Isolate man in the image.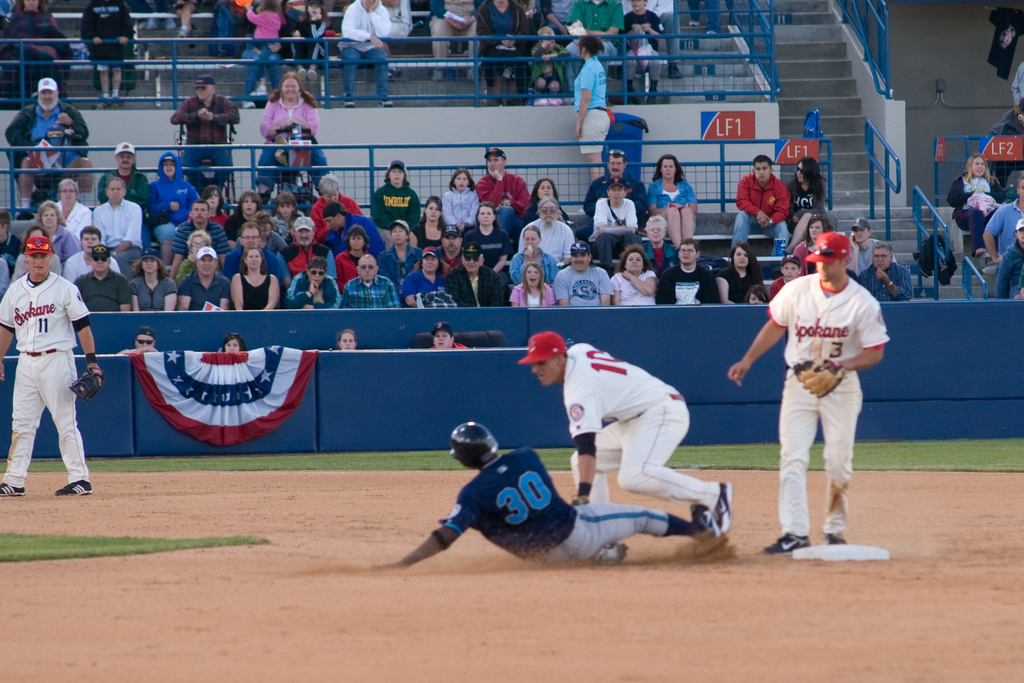
Isolated region: 4 74 99 213.
